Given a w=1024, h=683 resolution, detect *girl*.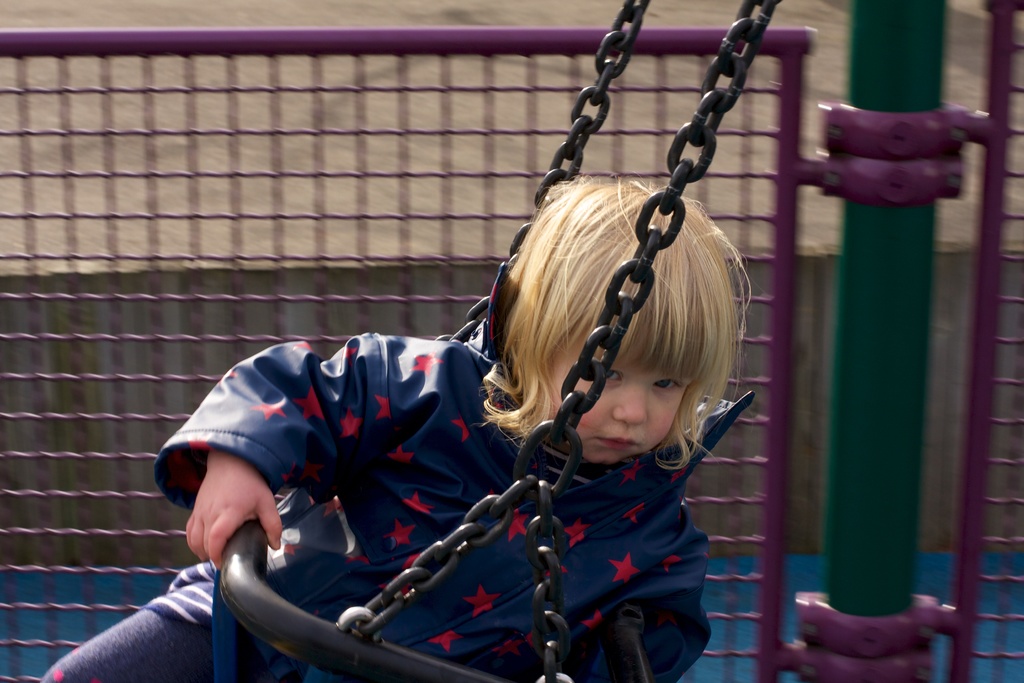
box(33, 179, 754, 680).
